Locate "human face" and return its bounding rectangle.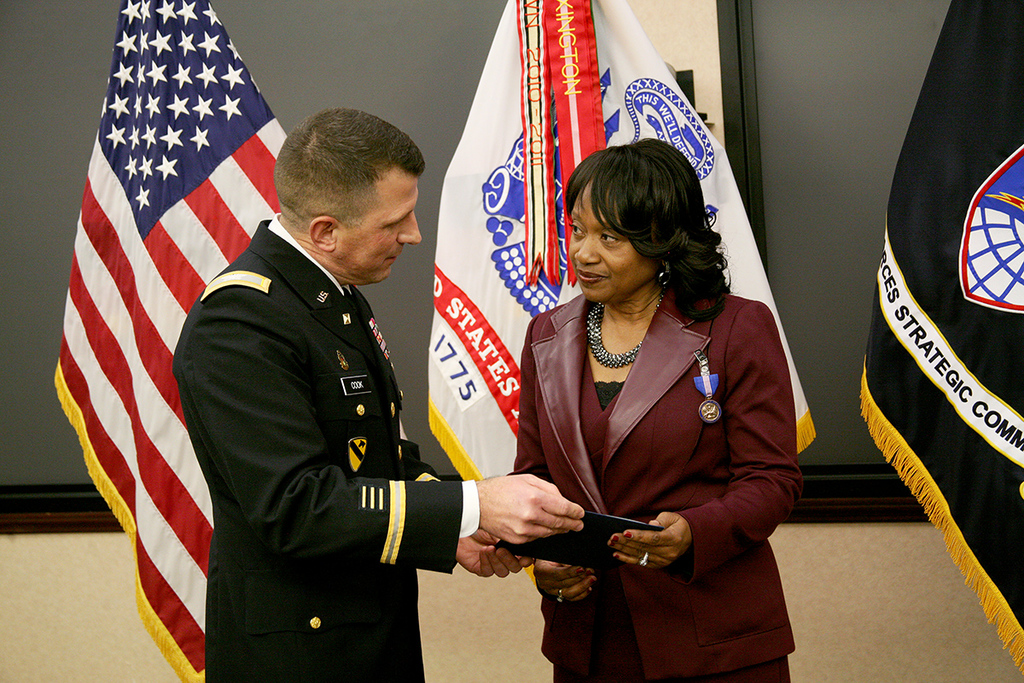
bbox=[571, 178, 653, 295].
